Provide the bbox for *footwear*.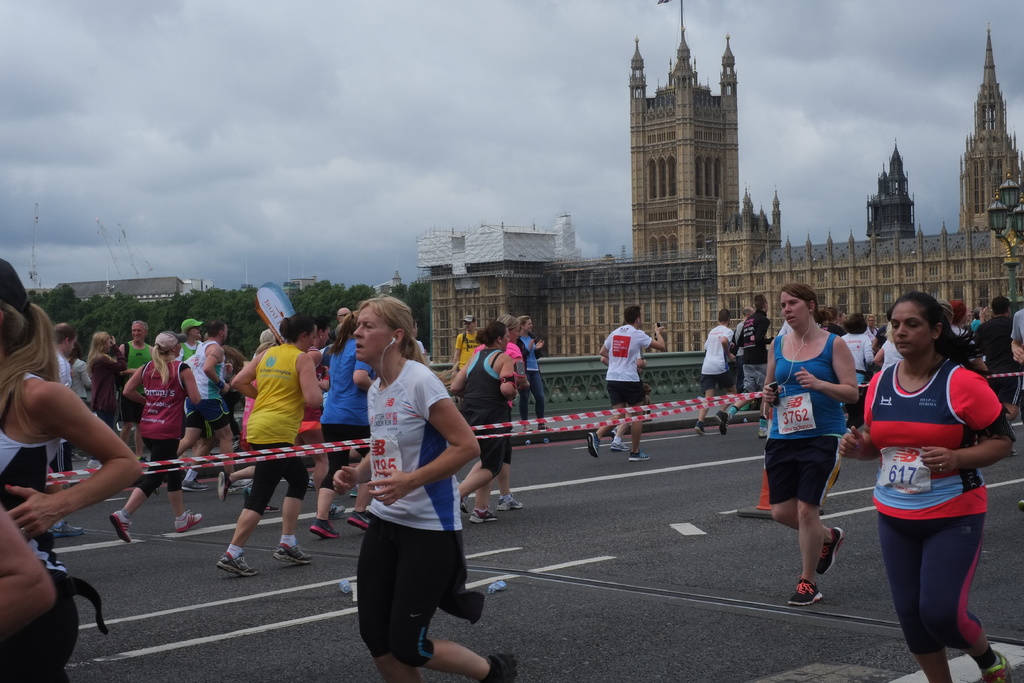
bbox=[181, 478, 209, 494].
